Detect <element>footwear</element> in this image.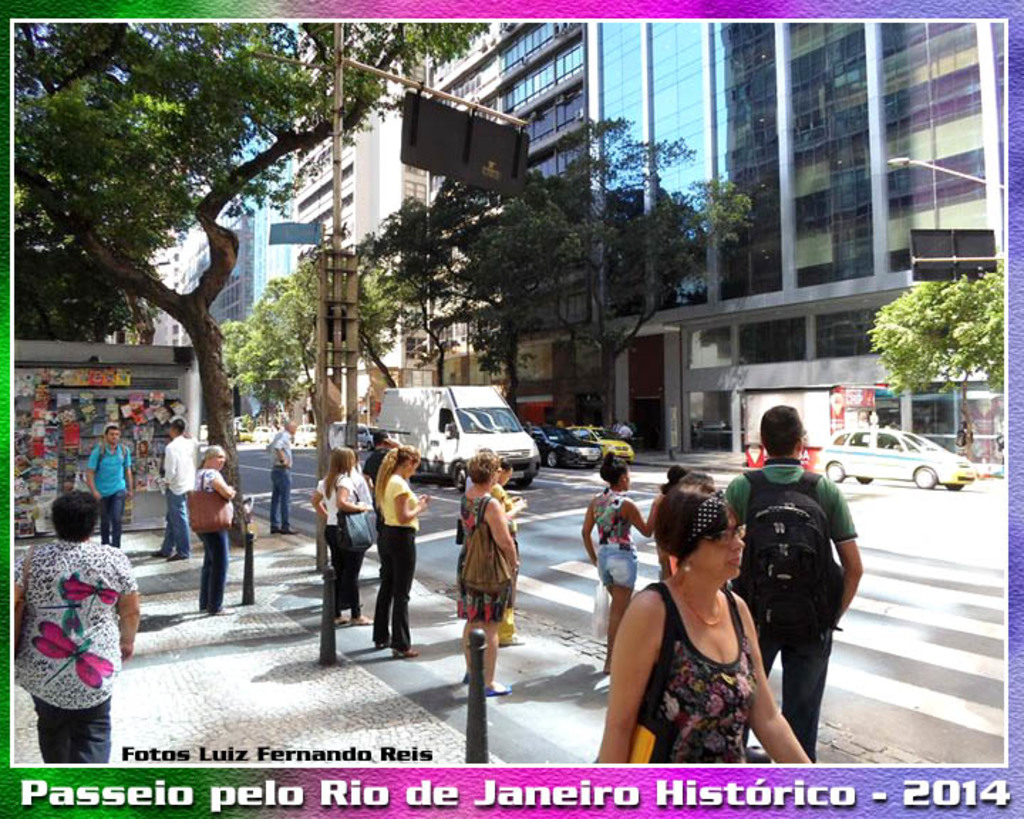
Detection: [left=373, top=644, right=388, bottom=648].
